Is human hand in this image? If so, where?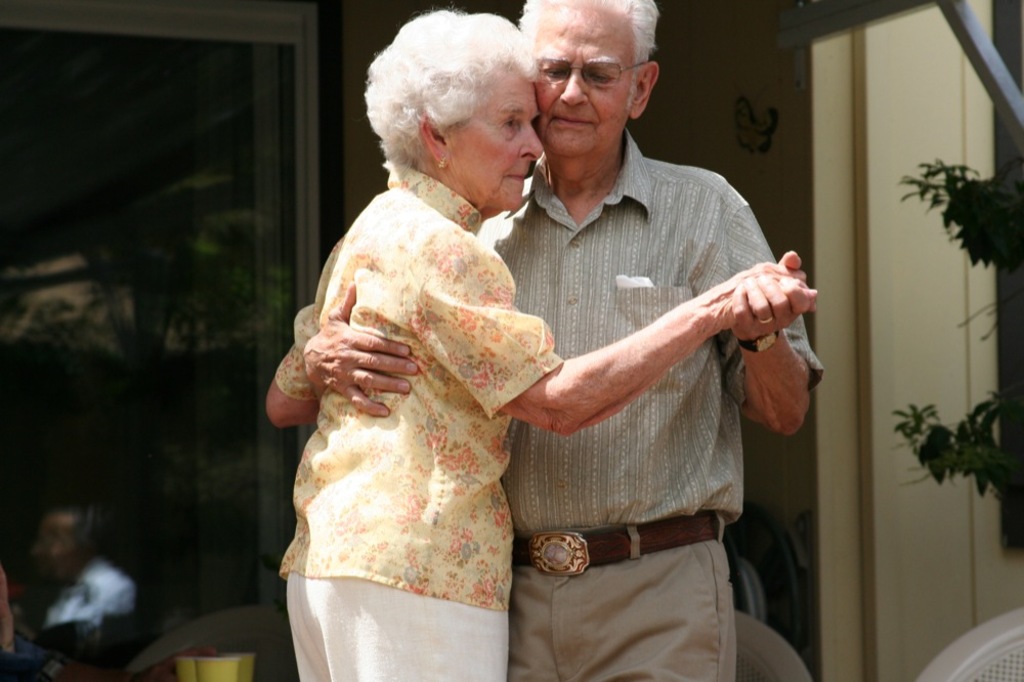
Yes, at Rect(724, 247, 817, 340).
